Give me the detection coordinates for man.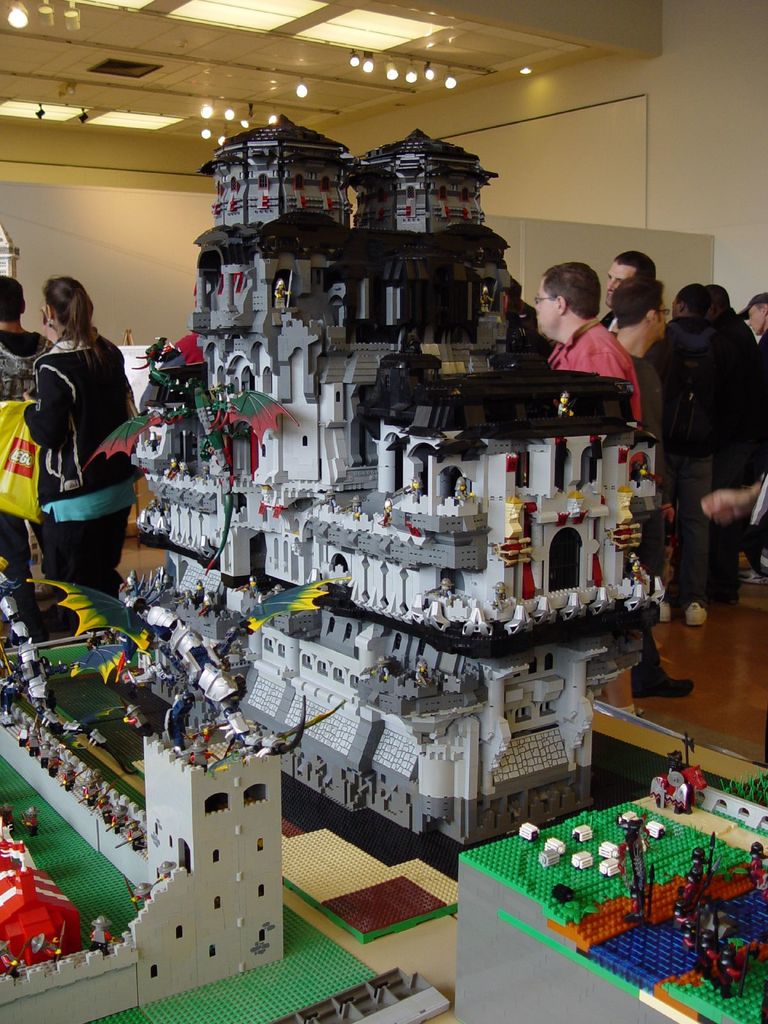
604,271,672,691.
